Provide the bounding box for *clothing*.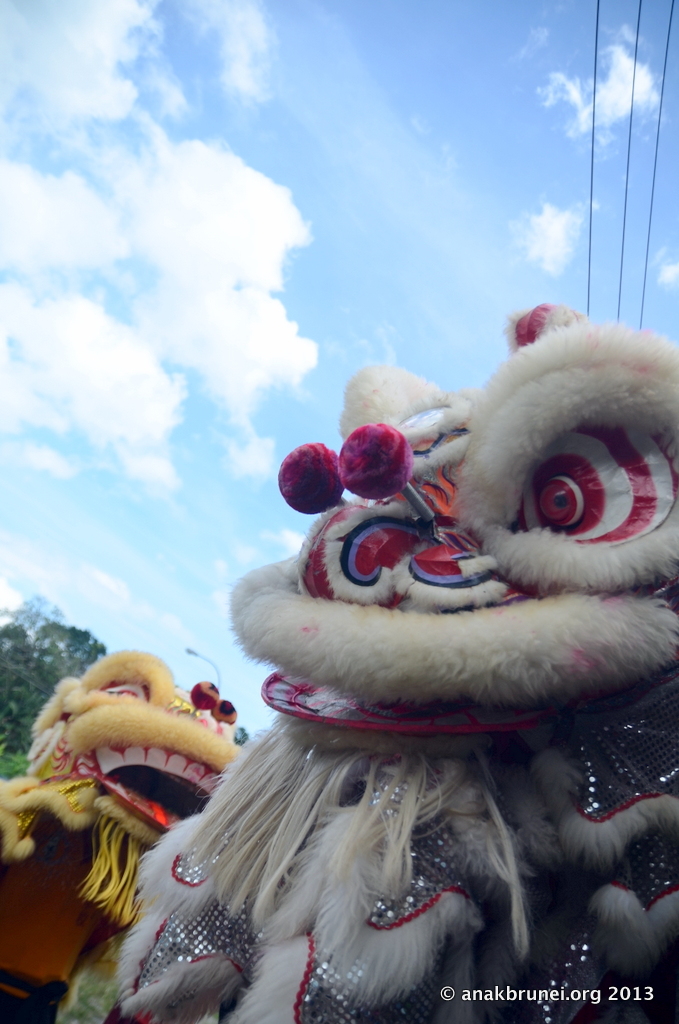
crop(0, 617, 301, 1023).
